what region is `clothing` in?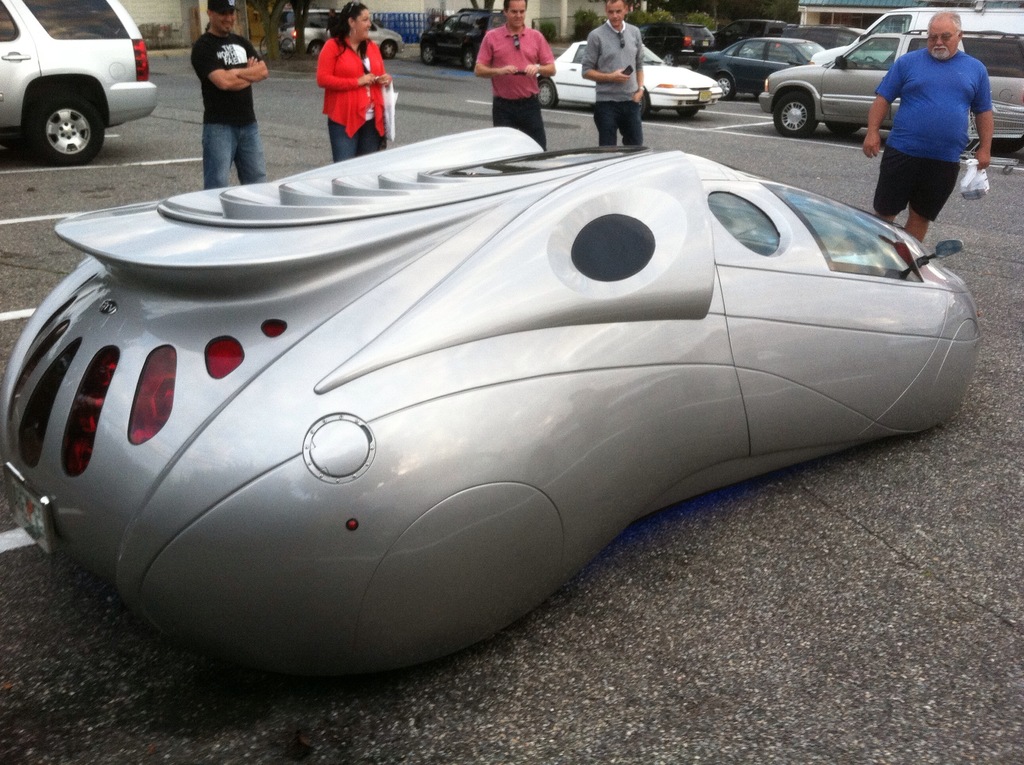
l=877, t=0, r=998, b=214.
